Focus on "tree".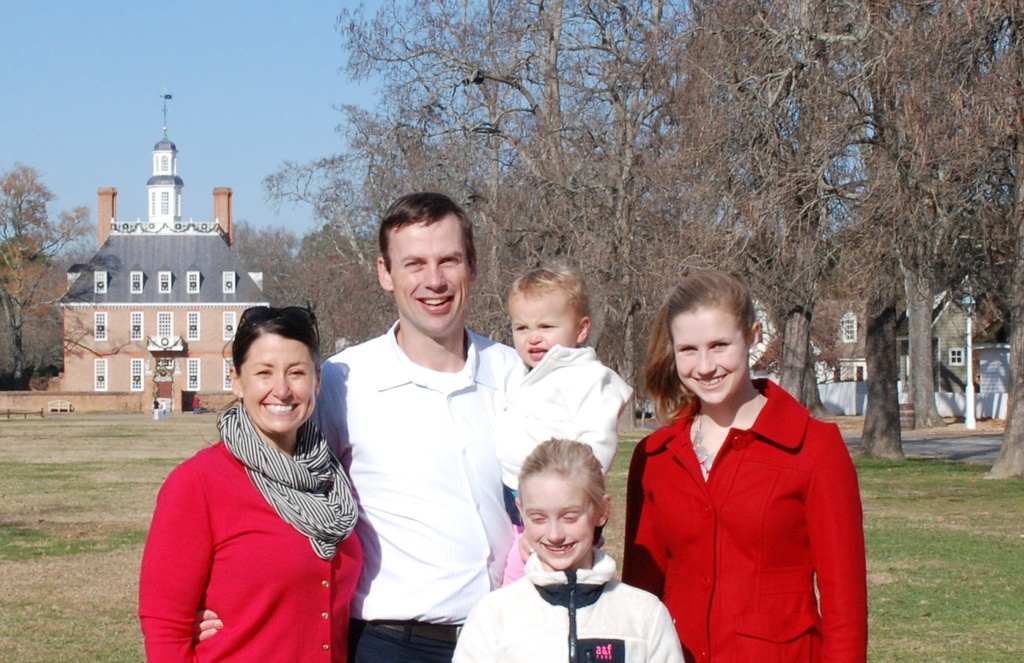
Focused at box(581, 0, 780, 430).
